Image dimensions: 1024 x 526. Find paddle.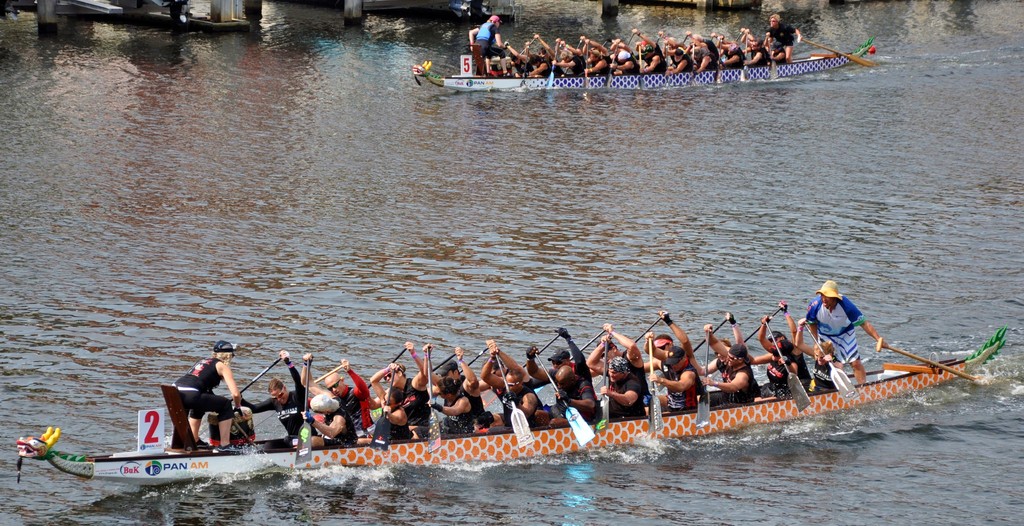
box=[692, 318, 730, 354].
